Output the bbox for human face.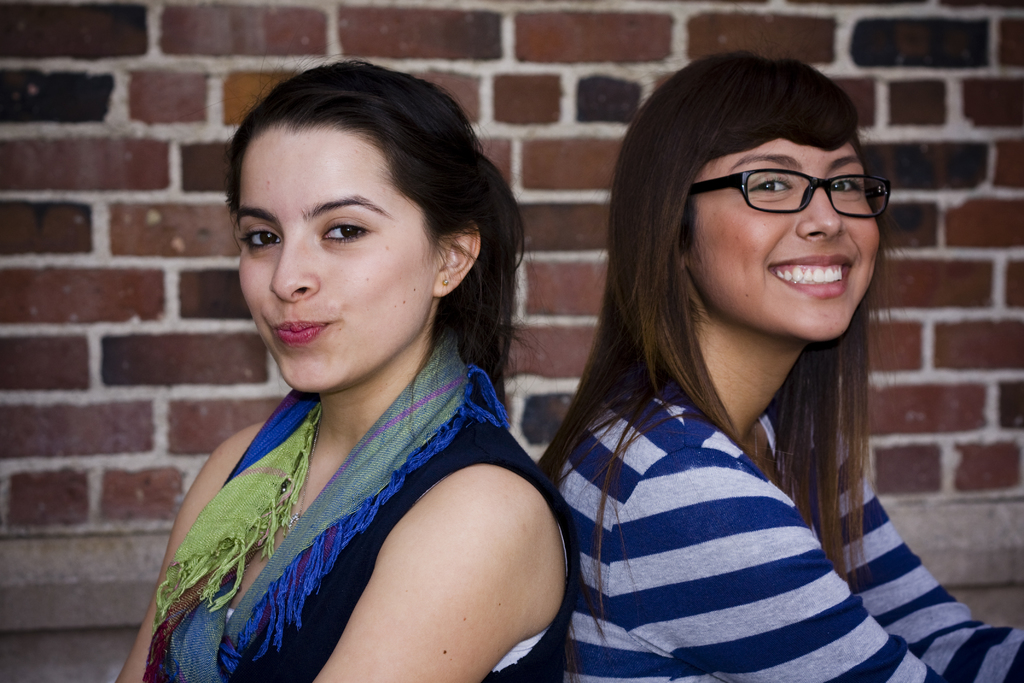
[687,137,883,341].
